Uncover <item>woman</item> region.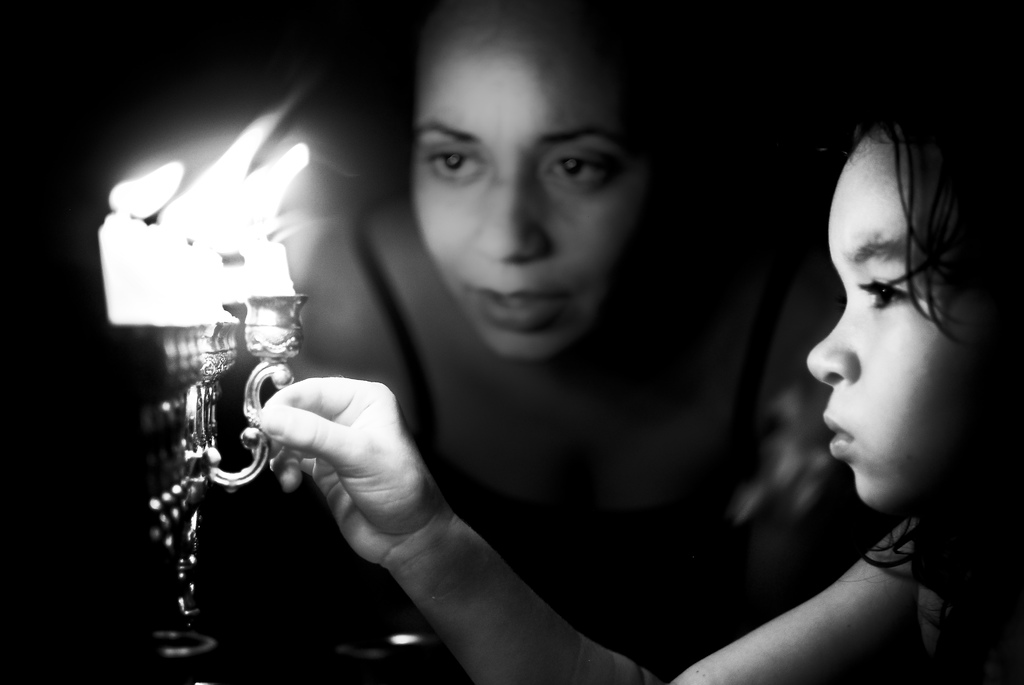
Uncovered: 266, 45, 867, 663.
